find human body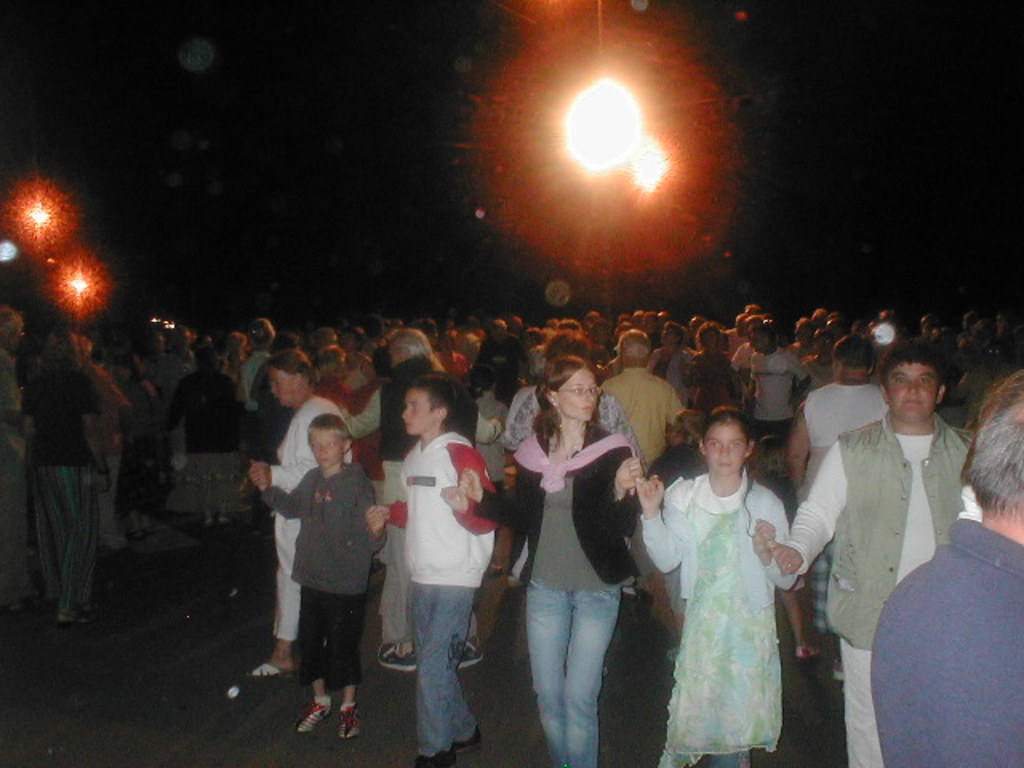
left=502, top=341, right=632, bottom=568
